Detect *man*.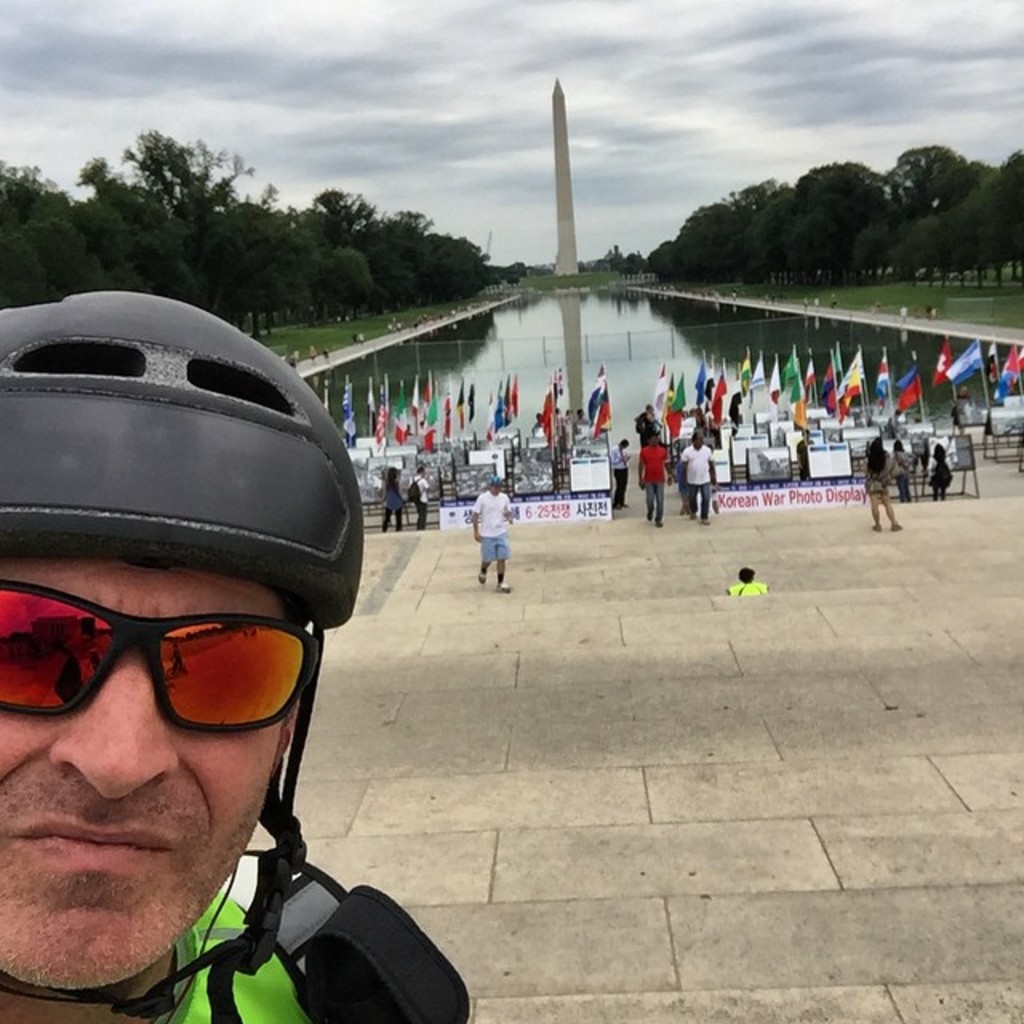
Detected at left=675, top=427, right=715, bottom=526.
